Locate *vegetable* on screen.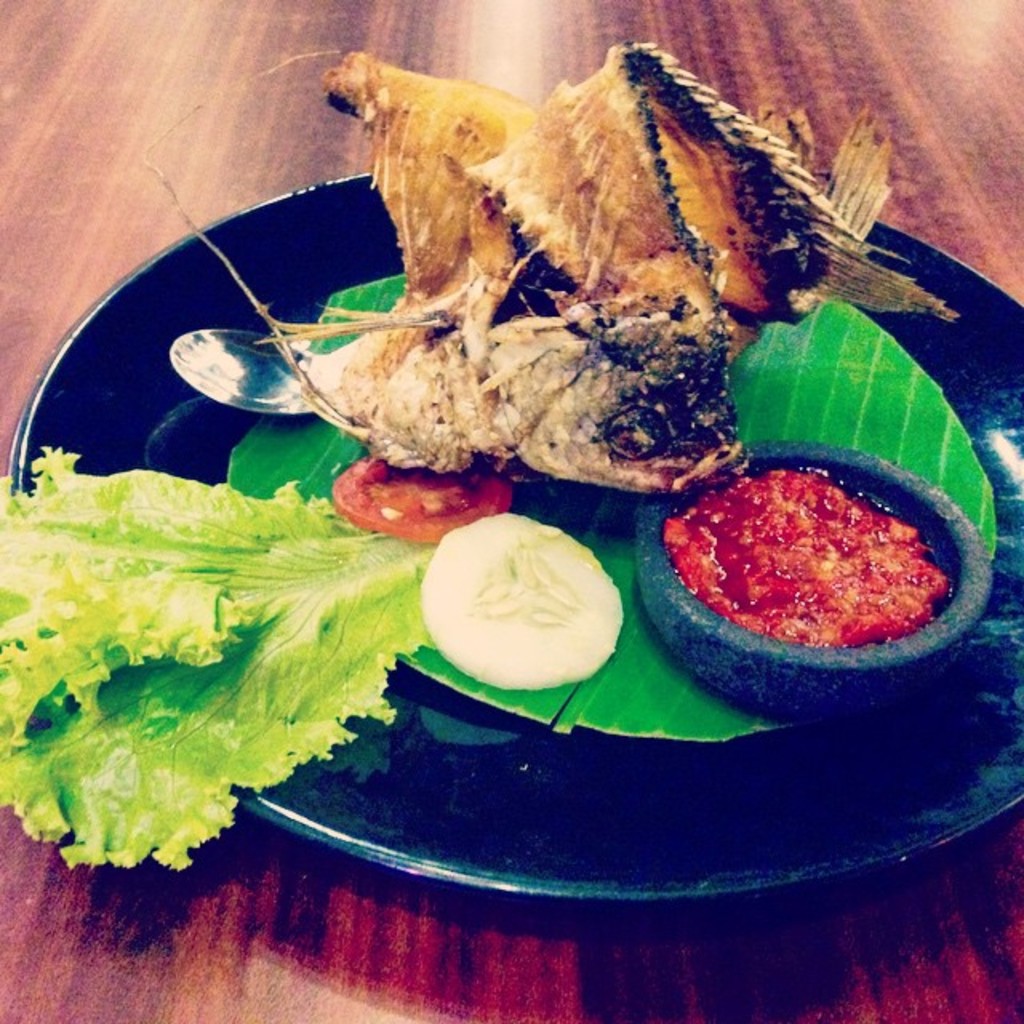
On screen at crop(421, 509, 621, 686).
